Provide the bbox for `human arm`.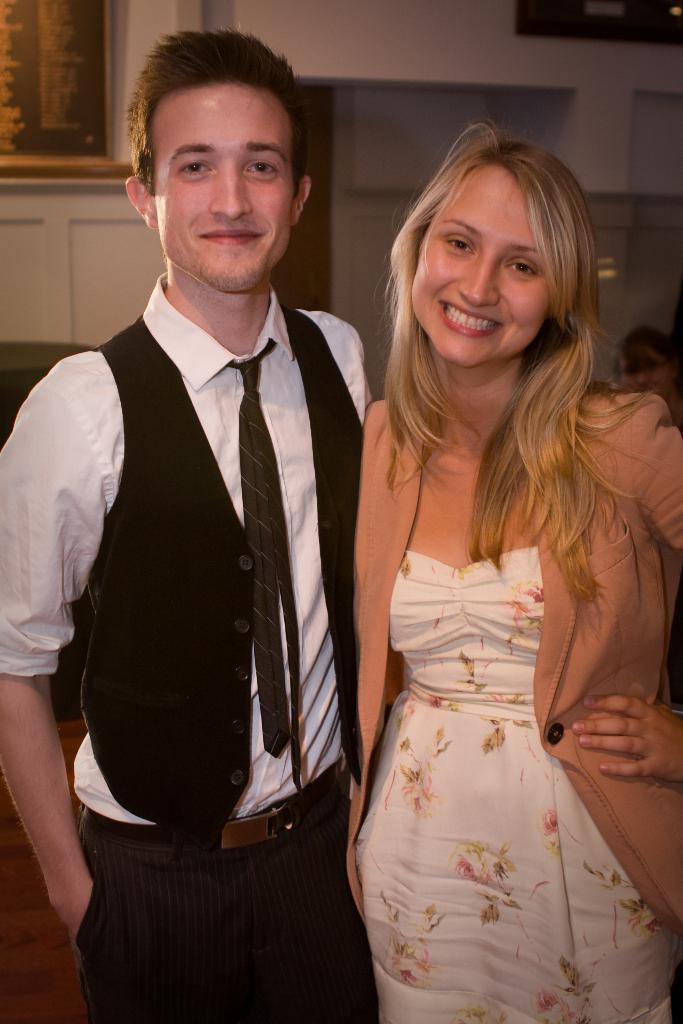
<box>571,396,682,778</box>.
